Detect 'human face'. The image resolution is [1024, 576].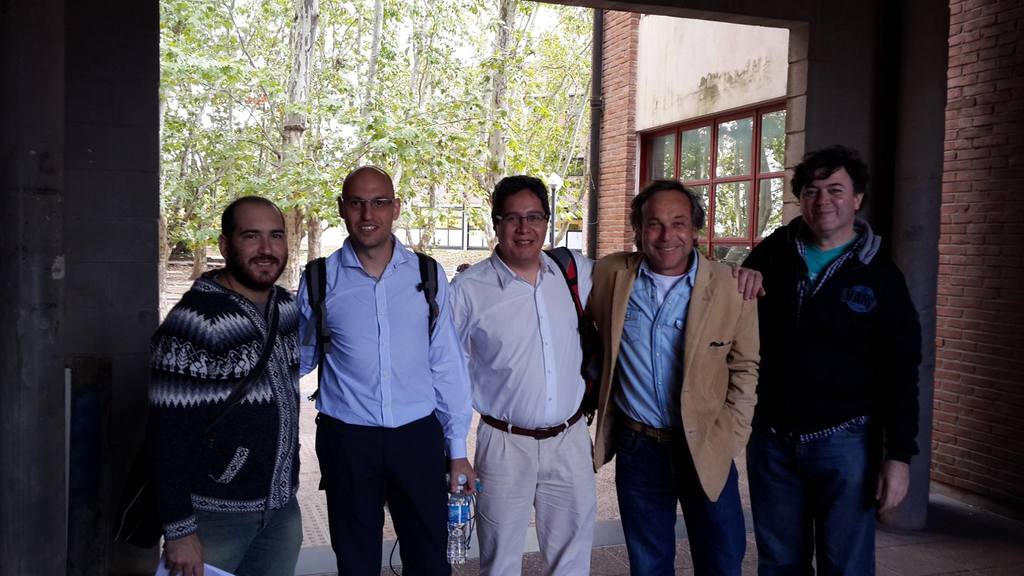
select_region(641, 189, 696, 266).
